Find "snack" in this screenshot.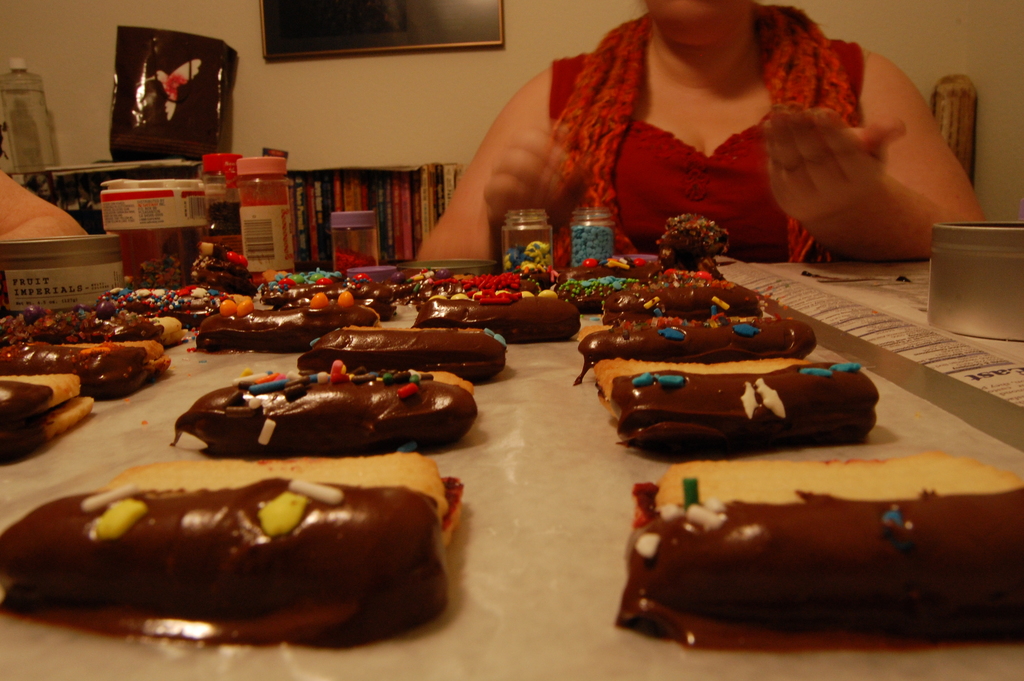
The bounding box for "snack" is 1,339,164,398.
